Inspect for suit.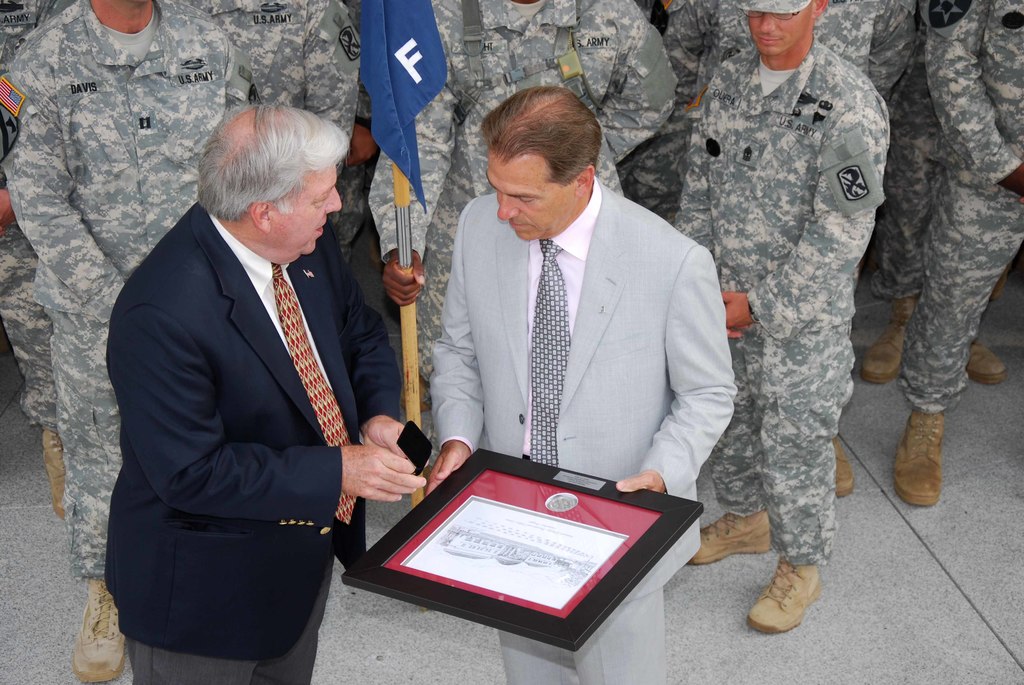
Inspection: <box>426,174,740,684</box>.
